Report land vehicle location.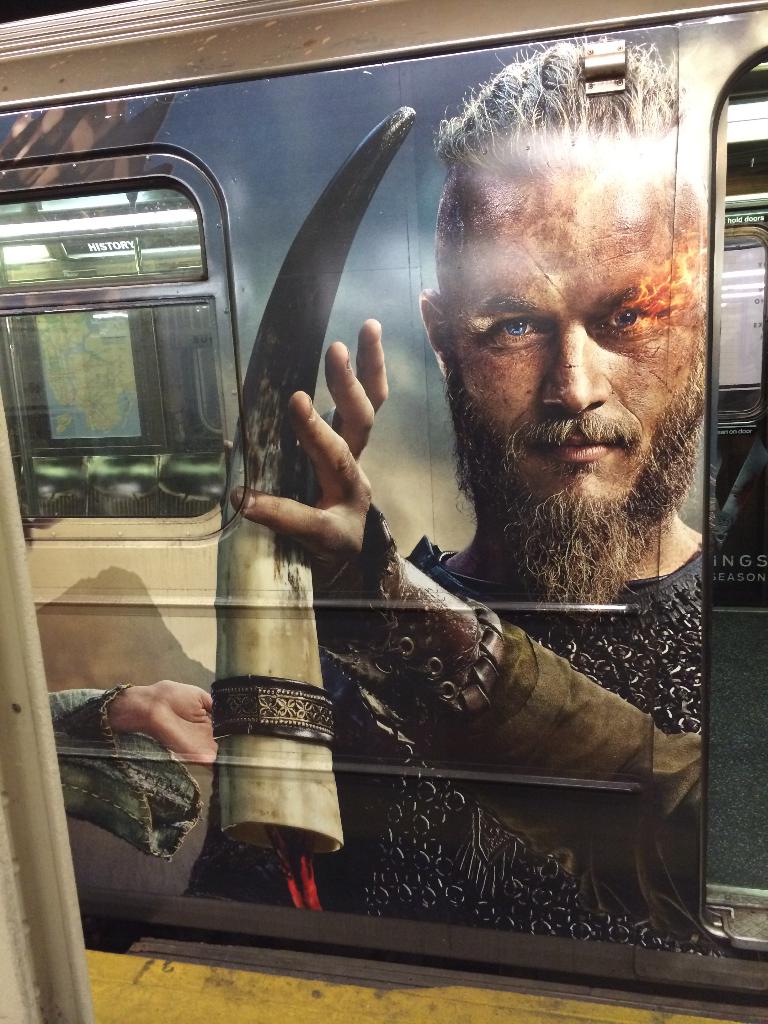
Report: 41,0,767,991.
